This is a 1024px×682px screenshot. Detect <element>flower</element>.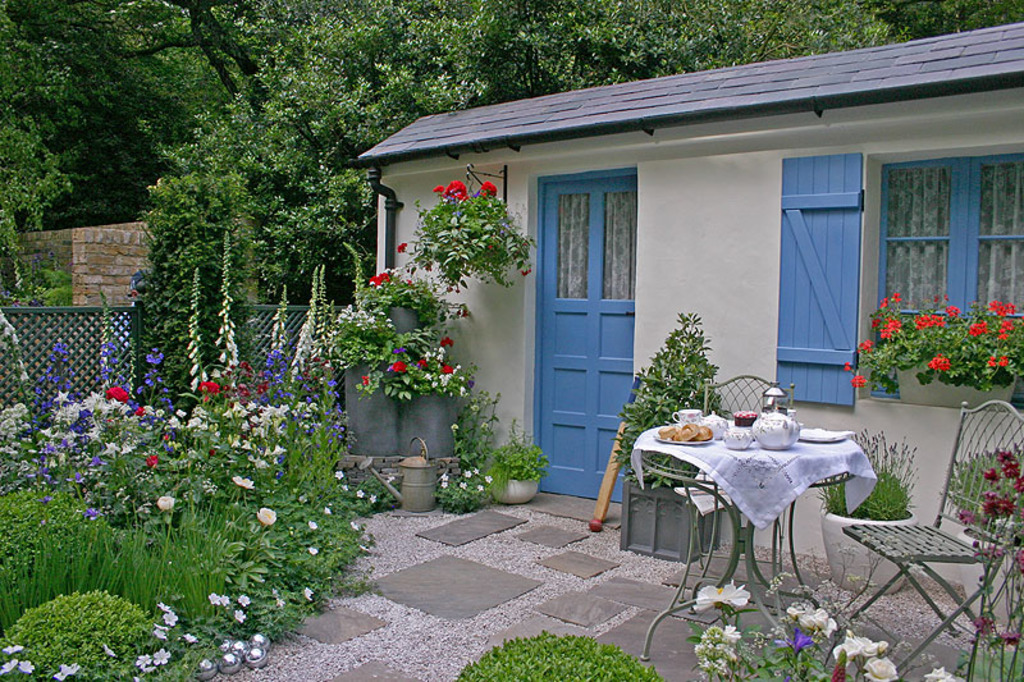
bbox=(470, 464, 481, 479).
